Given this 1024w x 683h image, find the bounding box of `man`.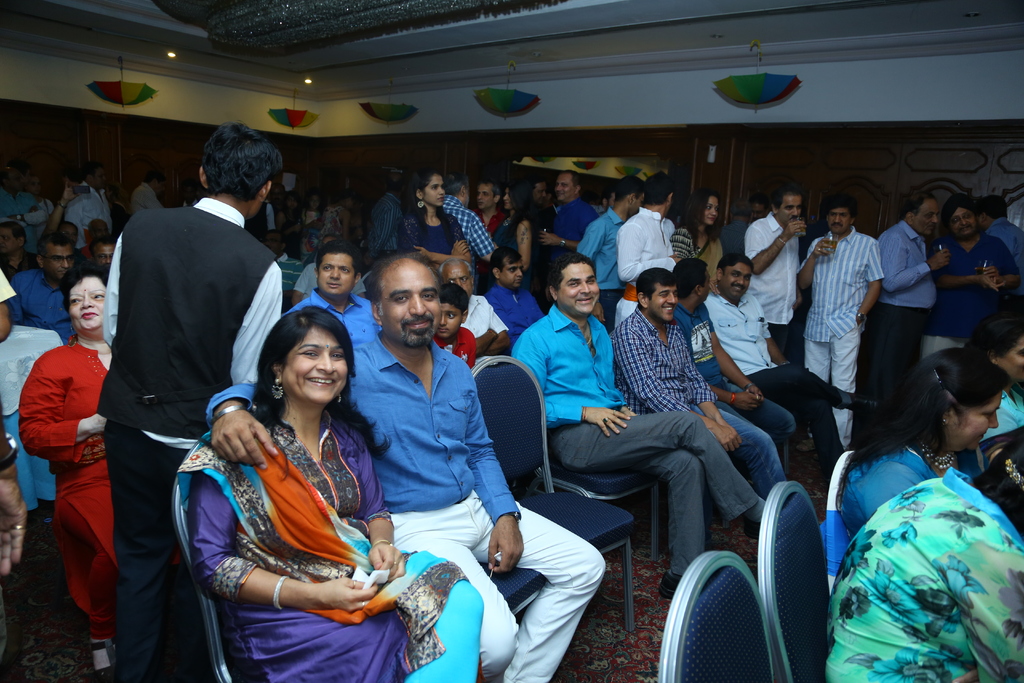
locate(129, 175, 170, 214).
